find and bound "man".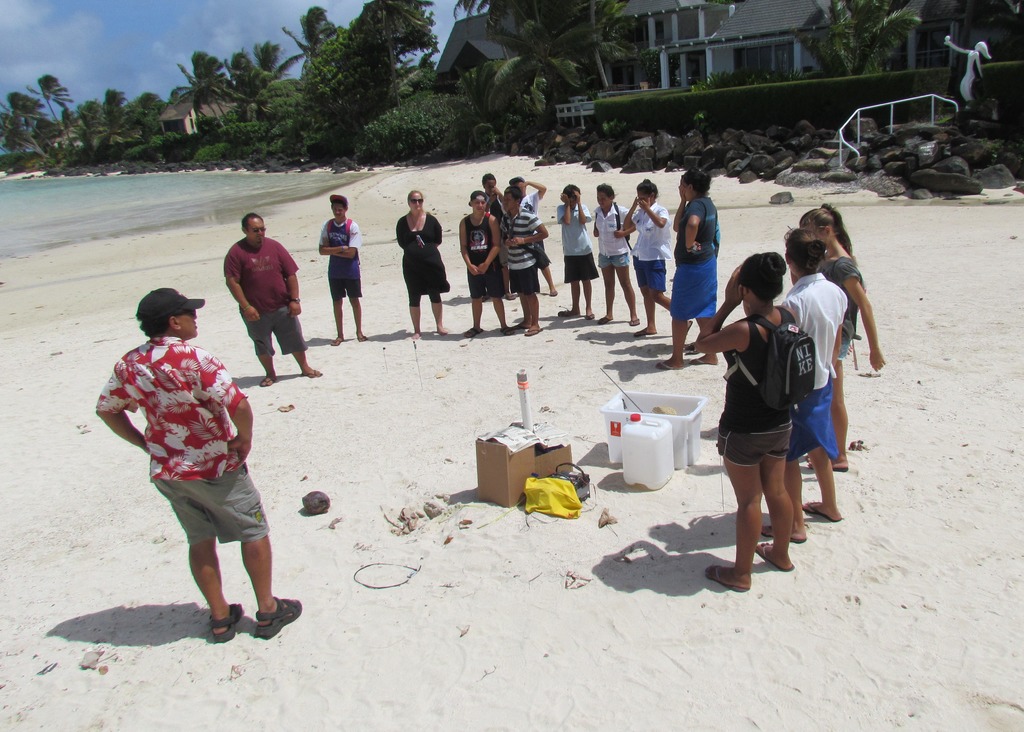
Bound: bbox=[95, 286, 303, 639].
